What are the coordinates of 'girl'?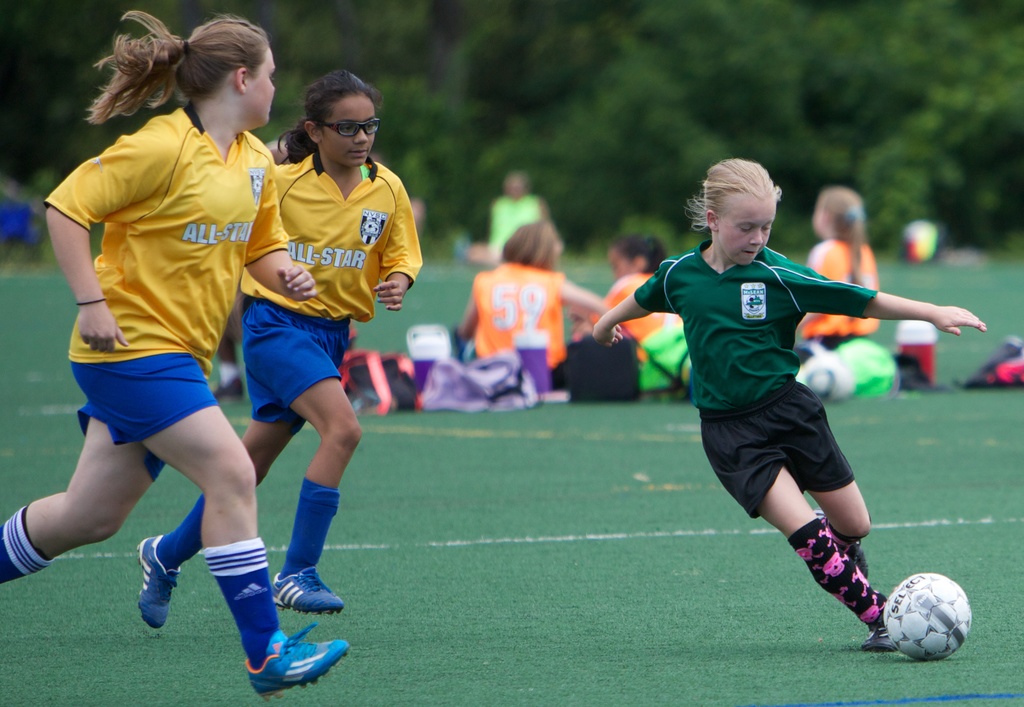
{"x1": 796, "y1": 179, "x2": 887, "y2": 345}.
